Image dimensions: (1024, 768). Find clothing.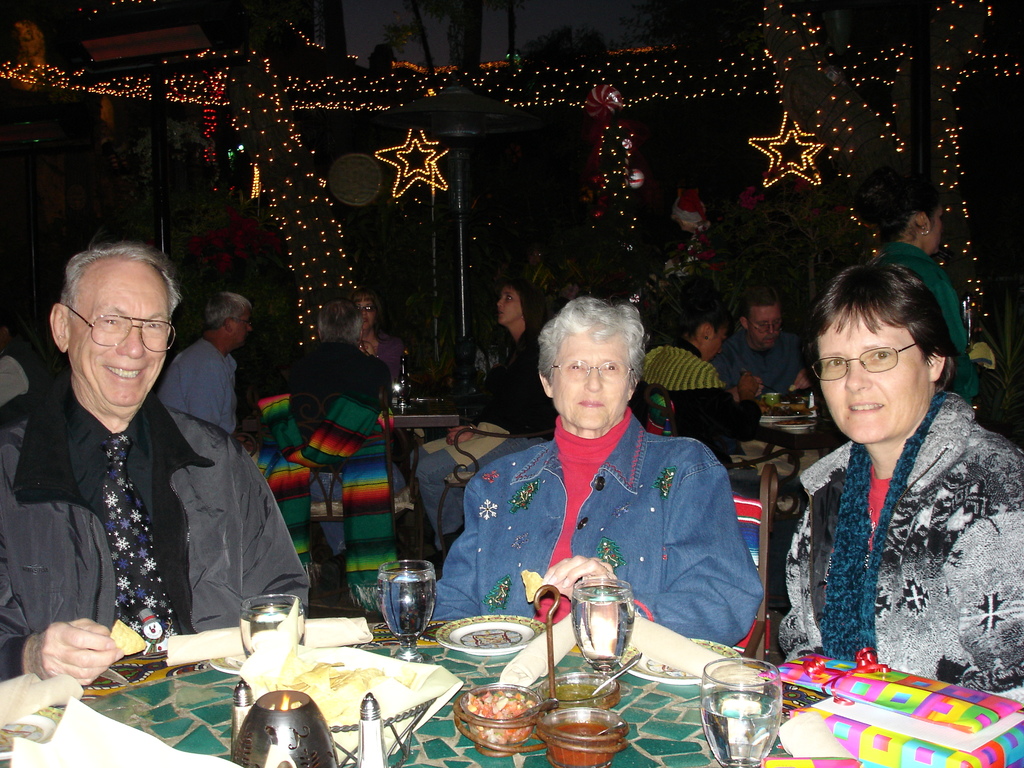
l=413, t=330, r=549, b=549.
